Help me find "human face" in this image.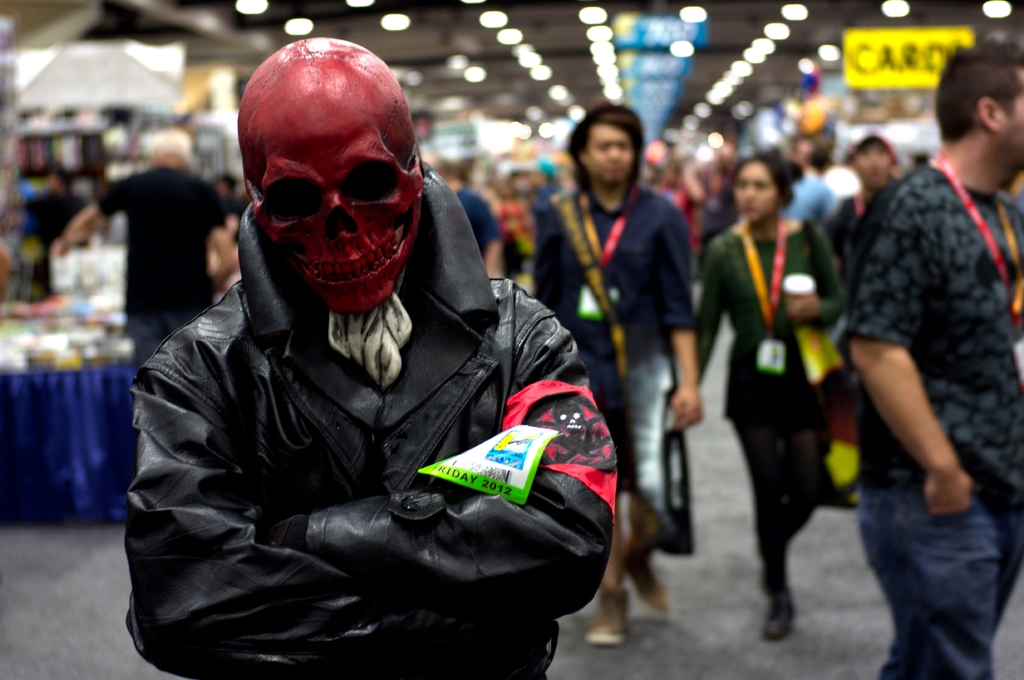
Found it: box=[997, 65, 1023, 166].
